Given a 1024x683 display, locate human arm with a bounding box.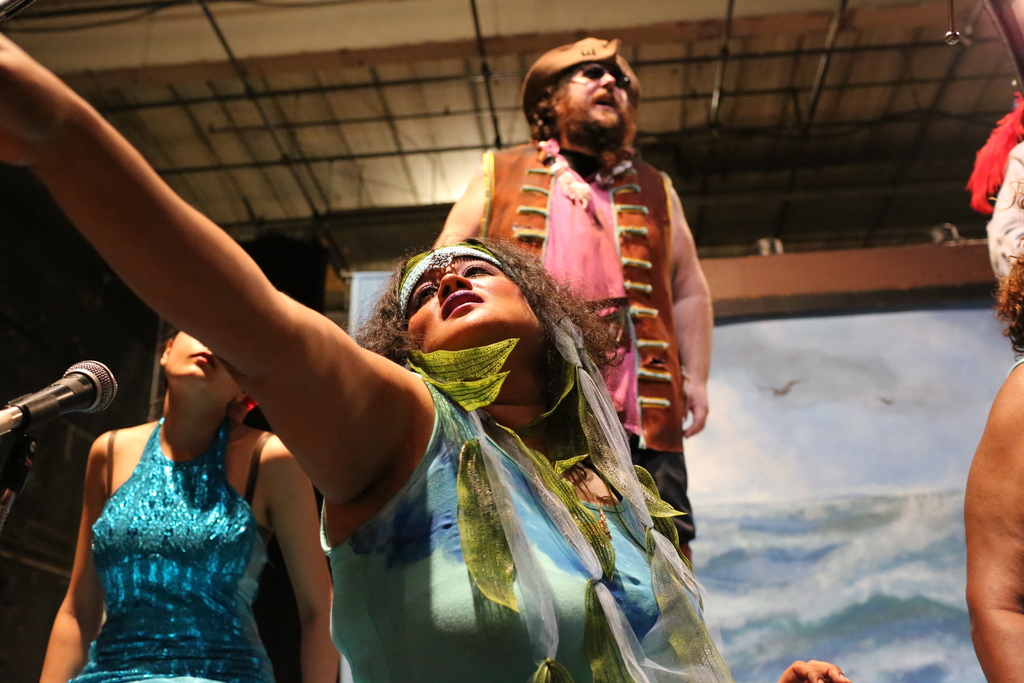
Located: x1=268 y1=445 x2=341 y2=682.
